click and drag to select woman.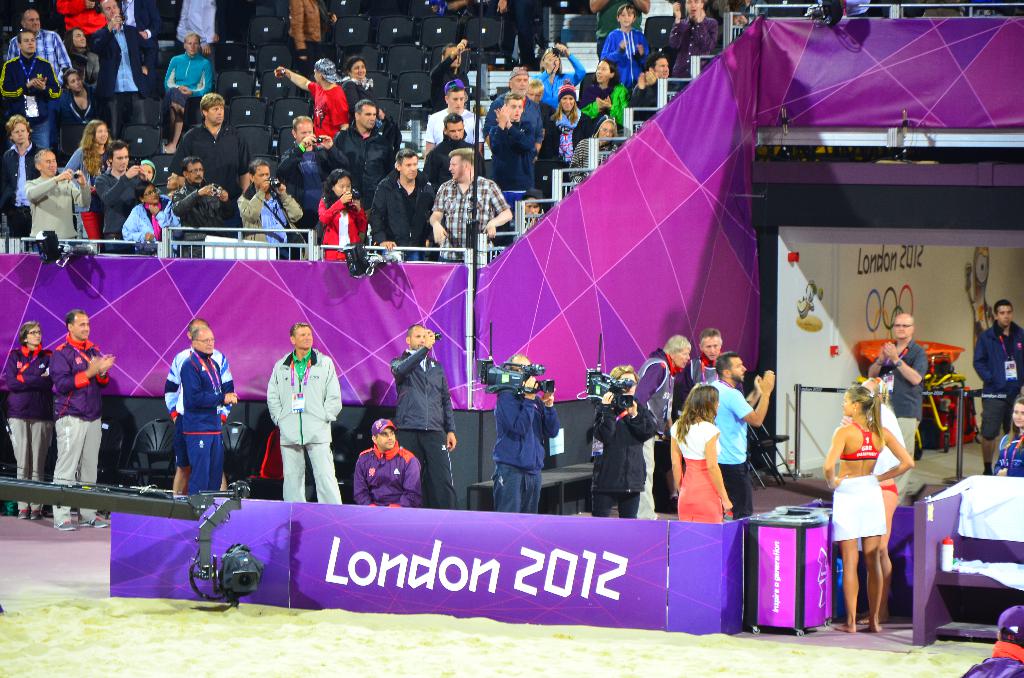
Selection: 122, 184, 181, 252.
